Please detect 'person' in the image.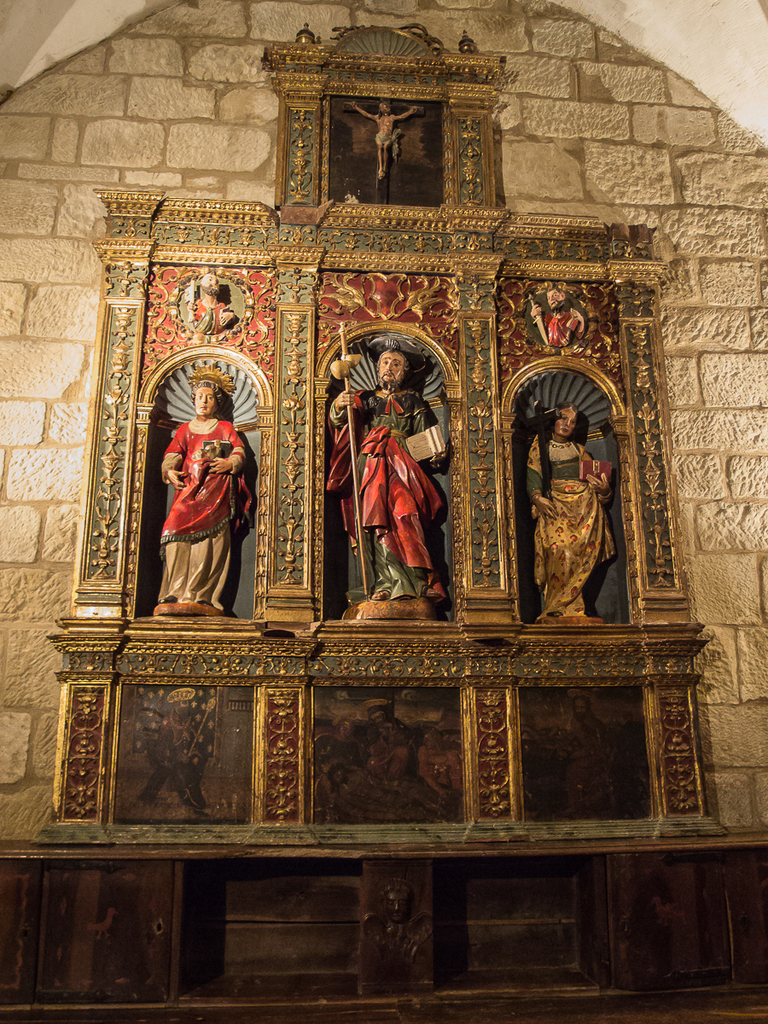
[342, 98, 425, 181].
